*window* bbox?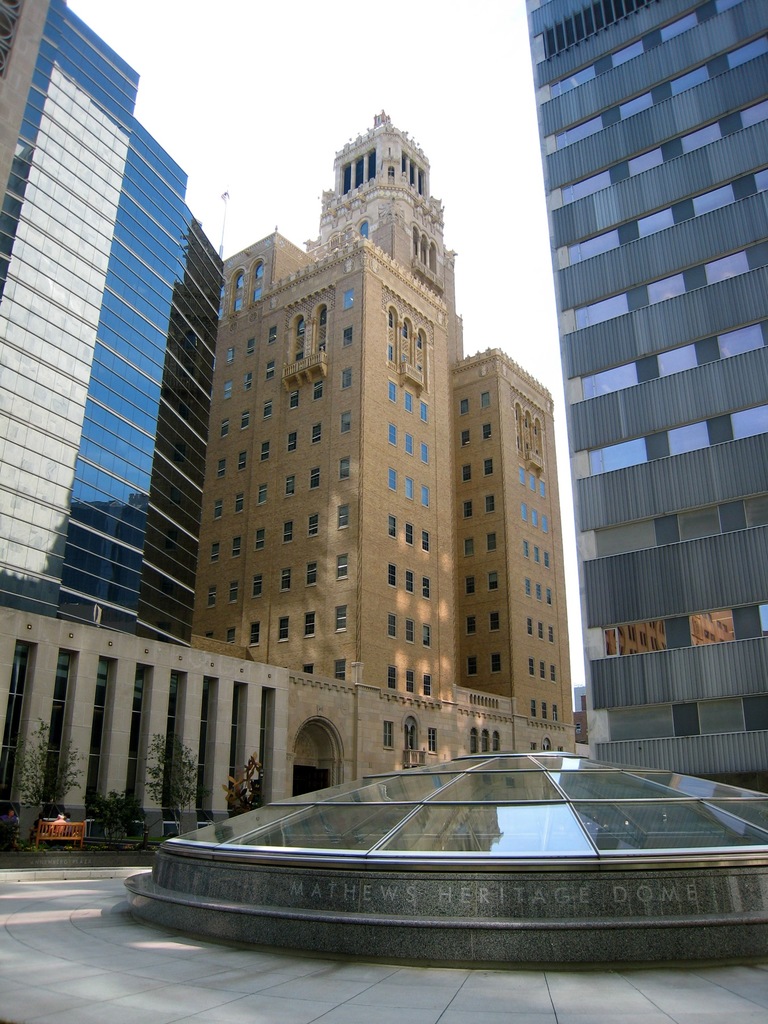
region(403, 478, 417, 500)
